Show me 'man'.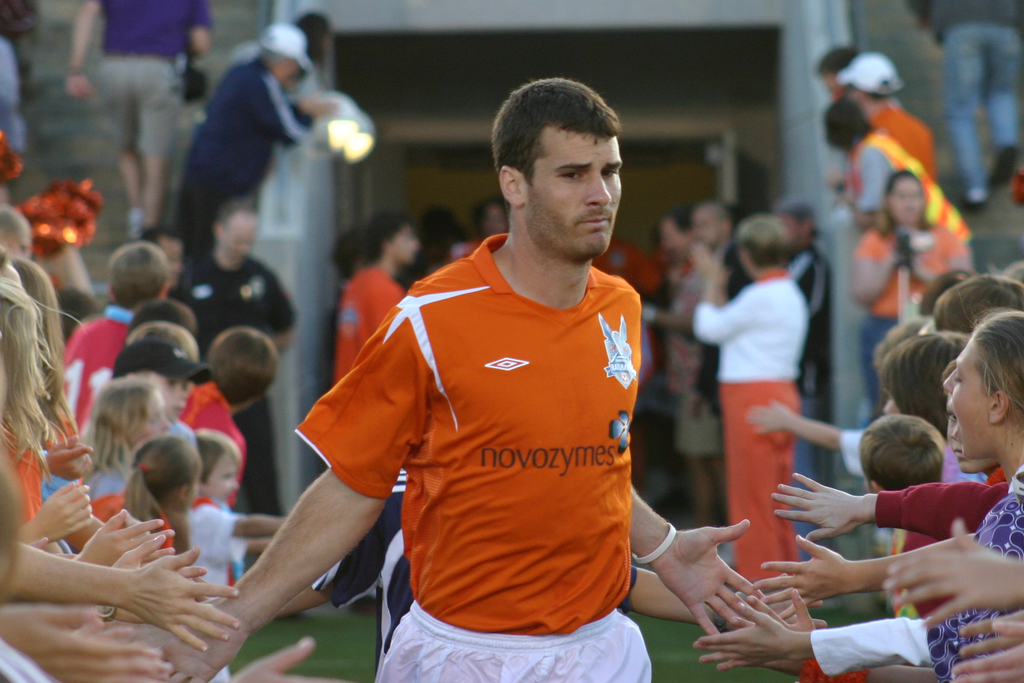
'man' is here: box(721, 201, 824, 565).
